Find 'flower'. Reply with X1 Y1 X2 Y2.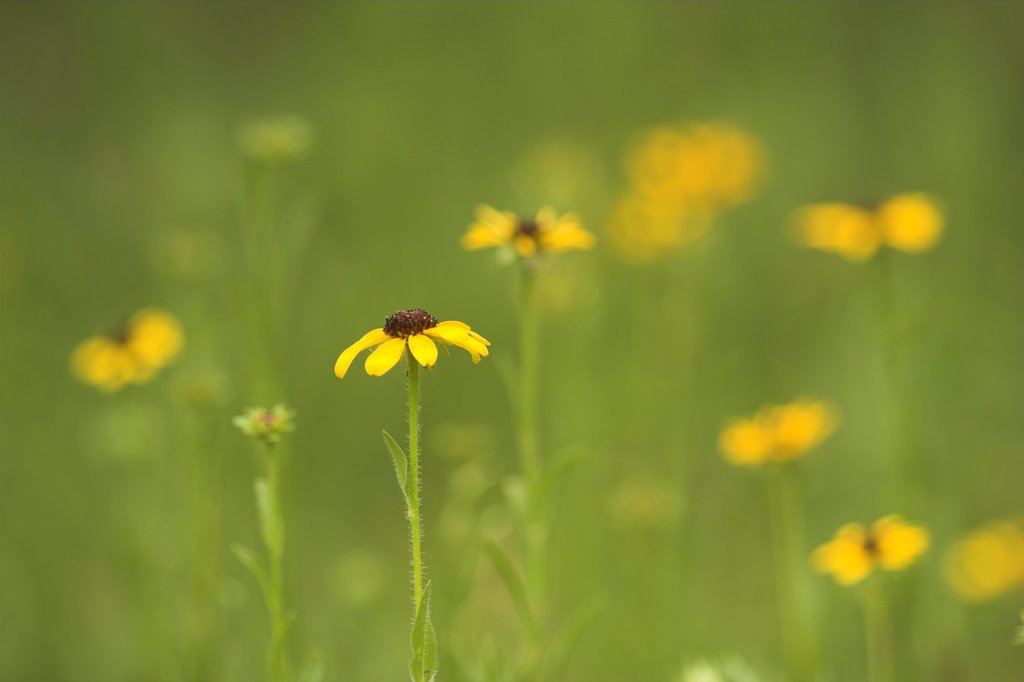
717 393 829 469.
